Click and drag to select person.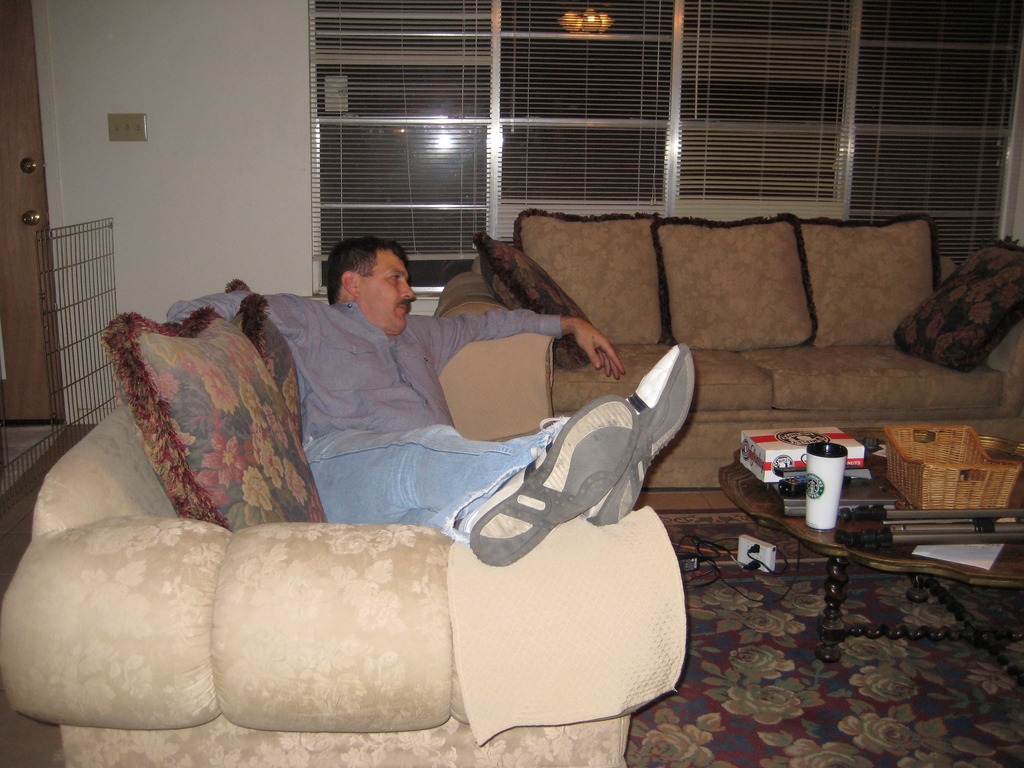
Selection: detection(169, 234, 698, 568).
